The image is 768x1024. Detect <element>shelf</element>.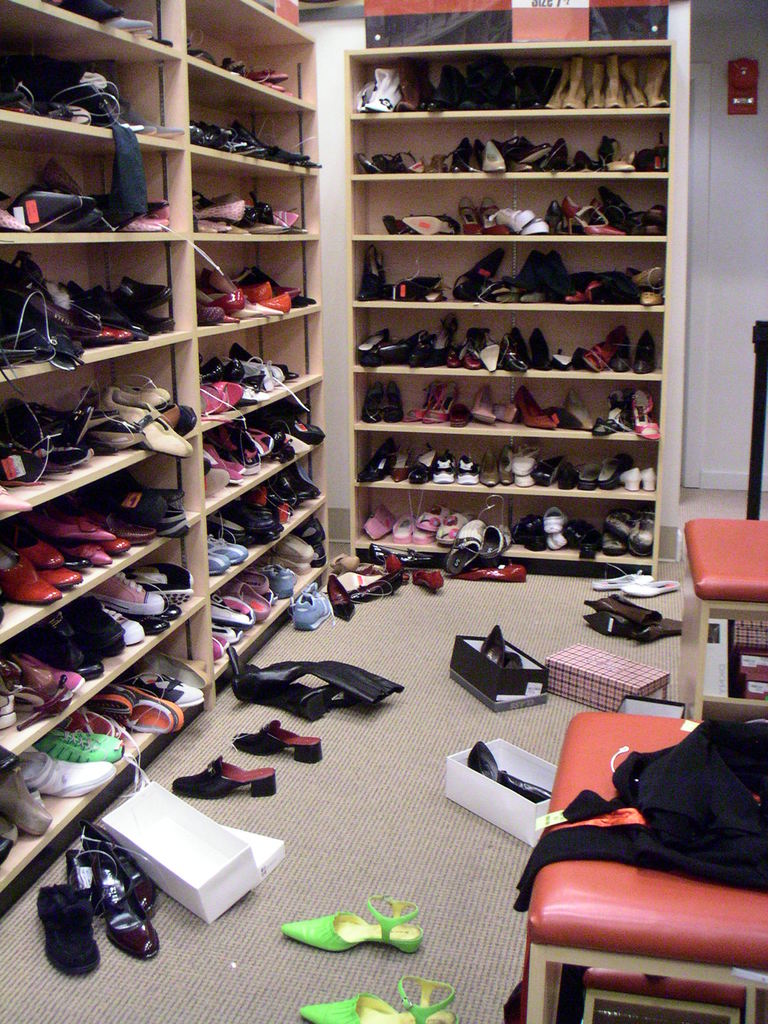
Detection: (left=202, top=502, right=337, bottom=673).
